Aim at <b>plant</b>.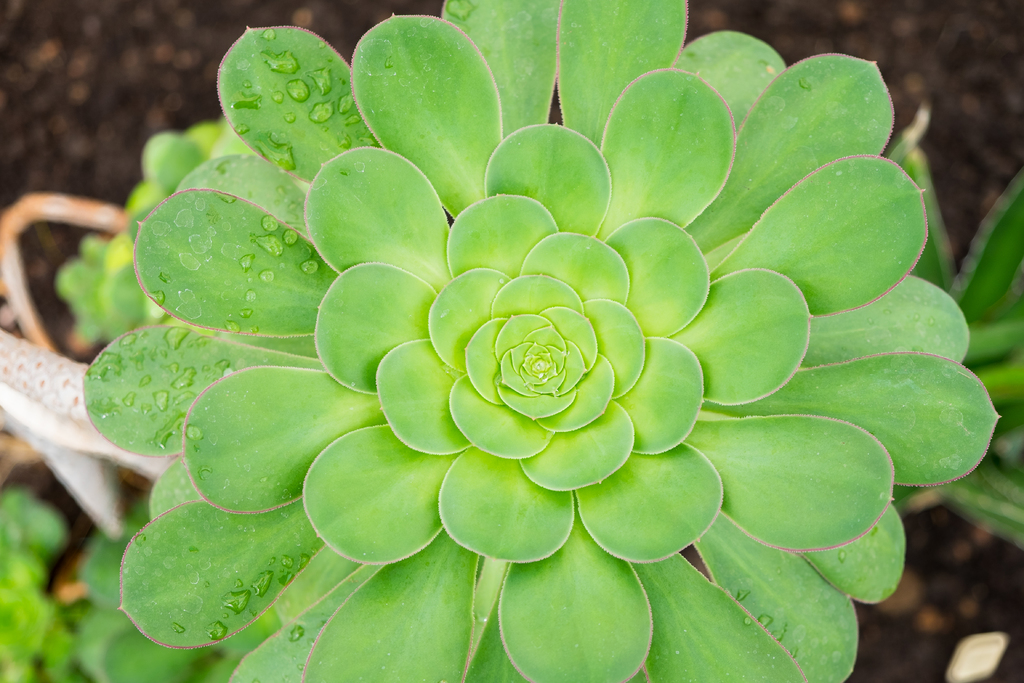
Aimed at rect(0, 111, 258, 682).
